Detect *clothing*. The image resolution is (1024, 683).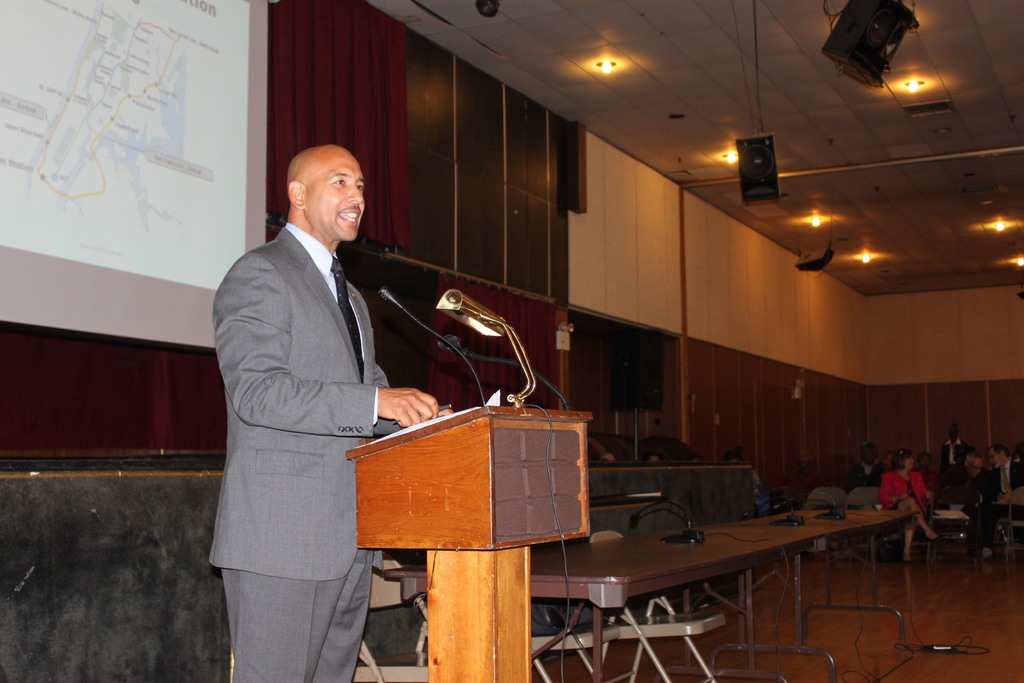
(909, 465, 941, 493).
